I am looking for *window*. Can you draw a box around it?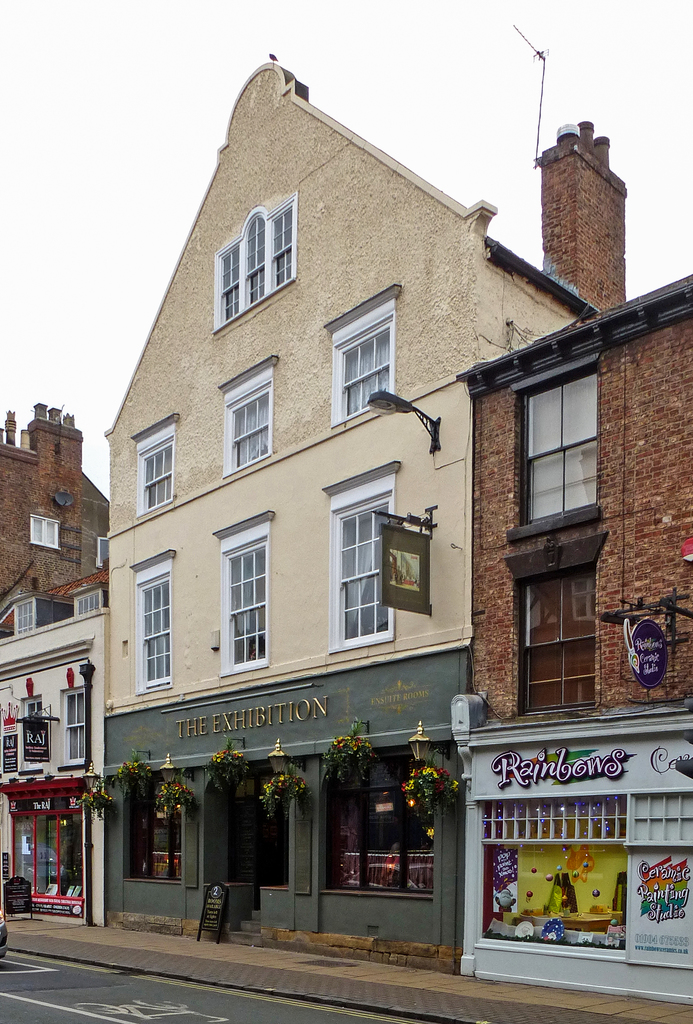
Sure, the bounding box is 321:749:434:894.
